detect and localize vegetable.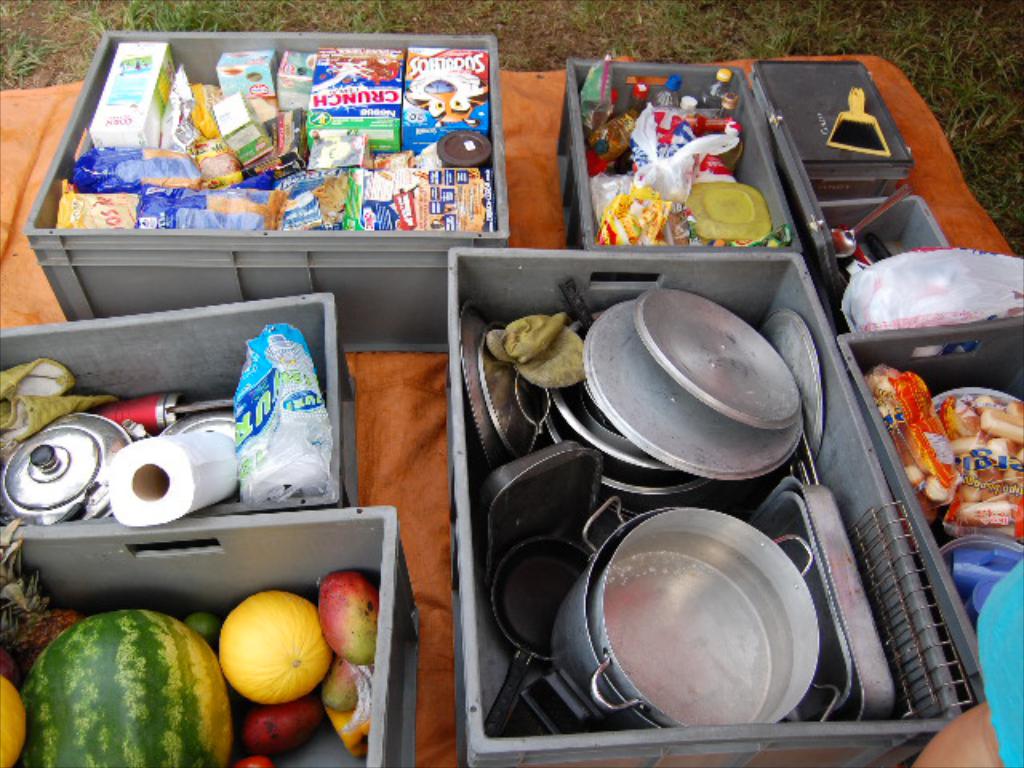
Localized at x1=310 y1=566 x2=373 y2=669.
